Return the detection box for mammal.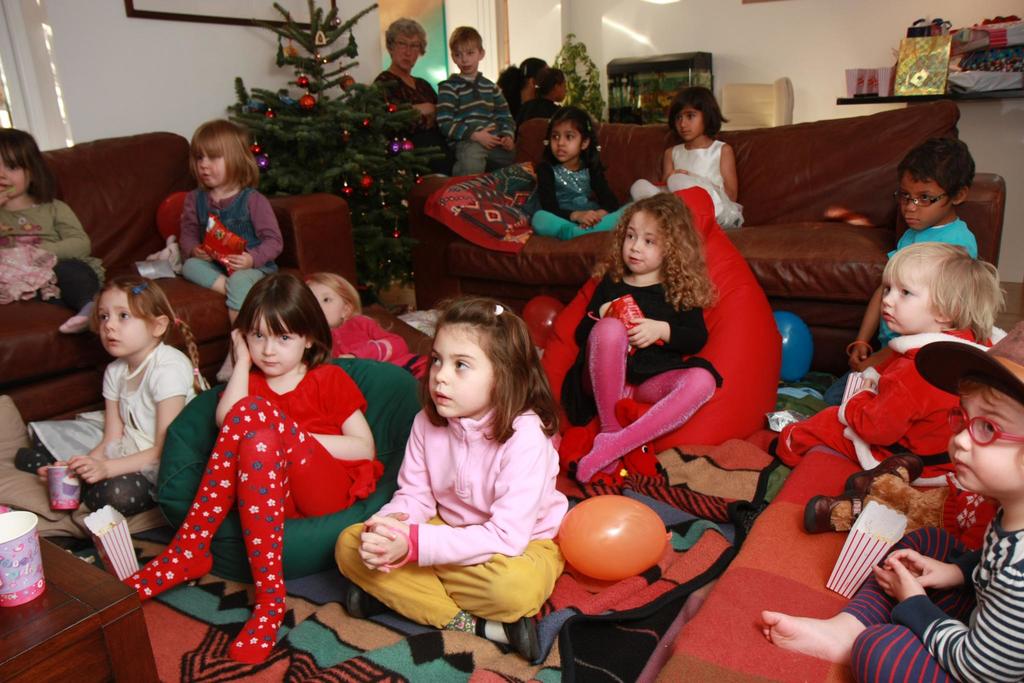
locate(502, 52, 556, 124).
